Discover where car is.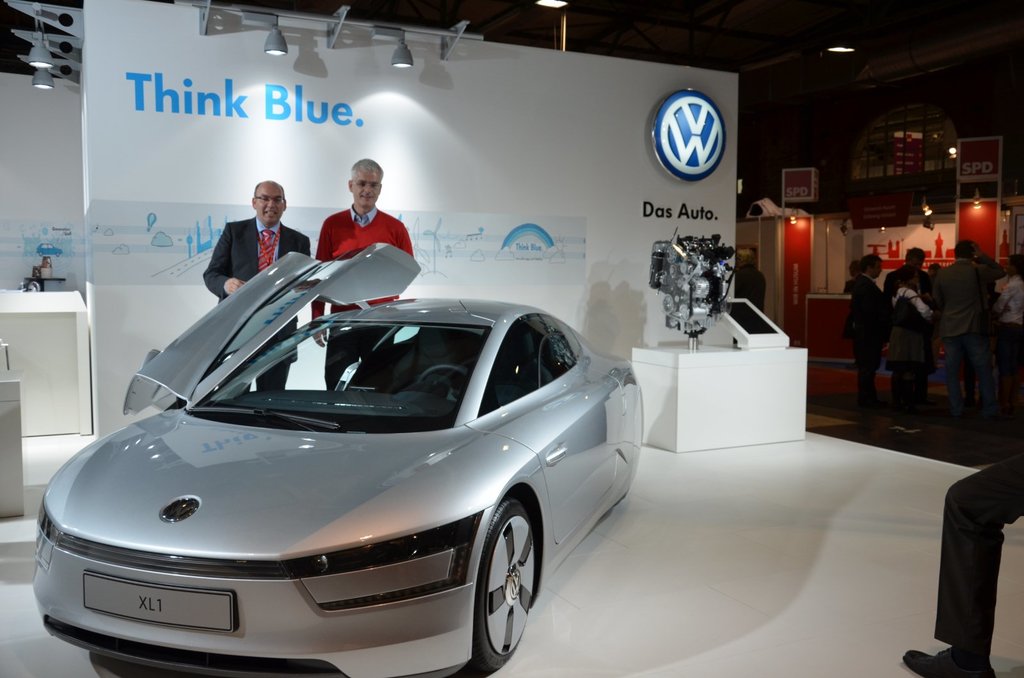
Discovered at (left=31, top=242, right=643, bottom=677).
